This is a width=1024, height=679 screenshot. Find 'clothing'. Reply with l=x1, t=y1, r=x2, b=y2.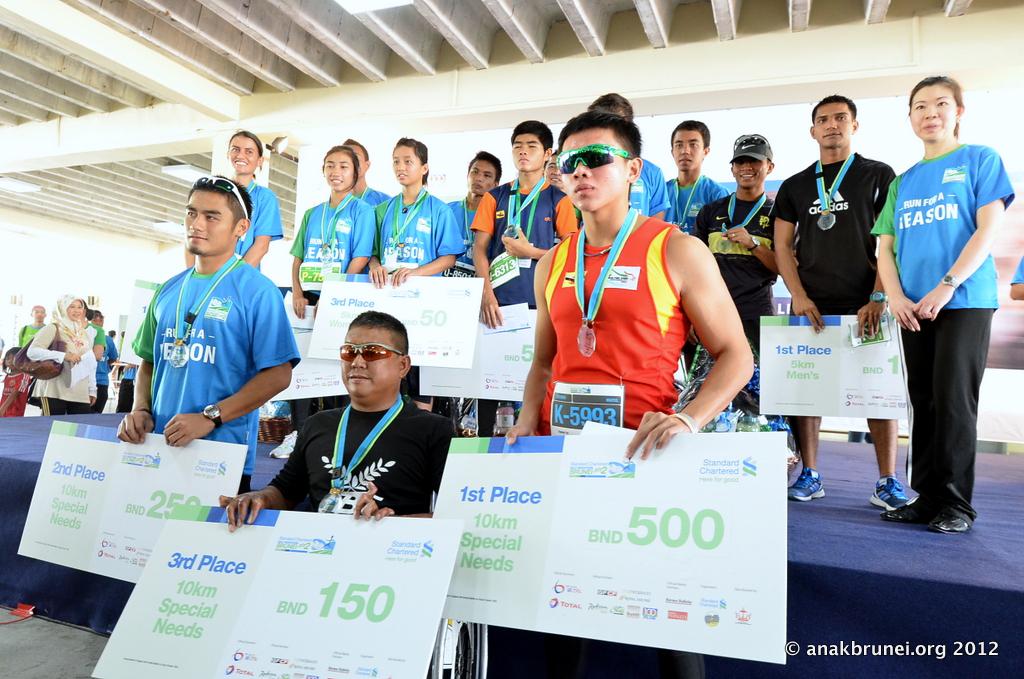
l=265, t=403, r=461, b=515.
